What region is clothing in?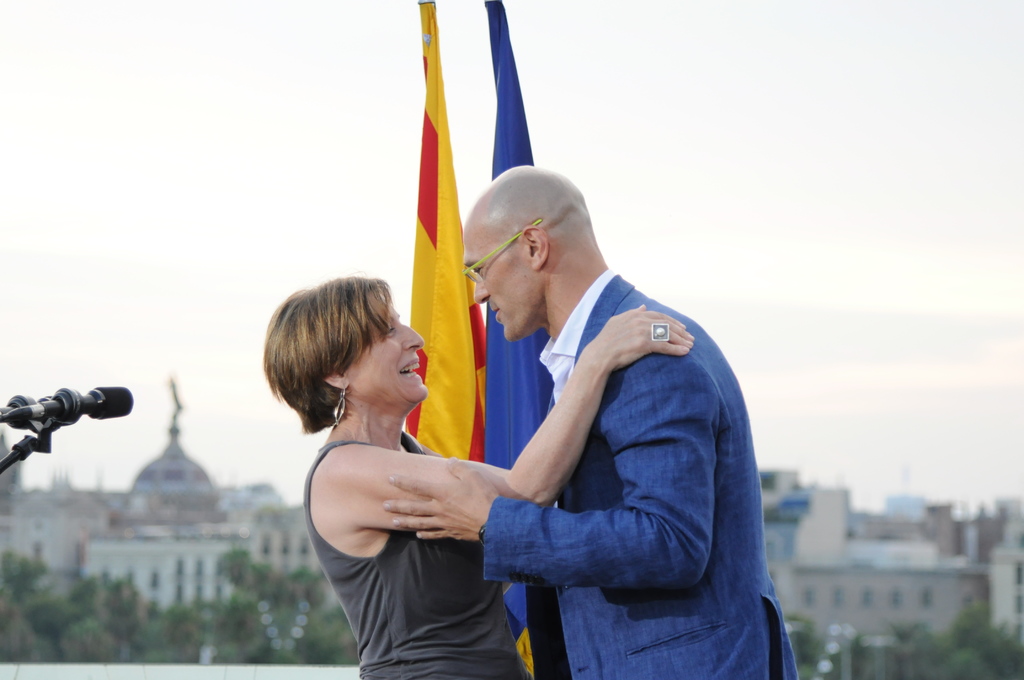
{"left": 305, "top": 436, "right": 524, "bottom": 679}.
